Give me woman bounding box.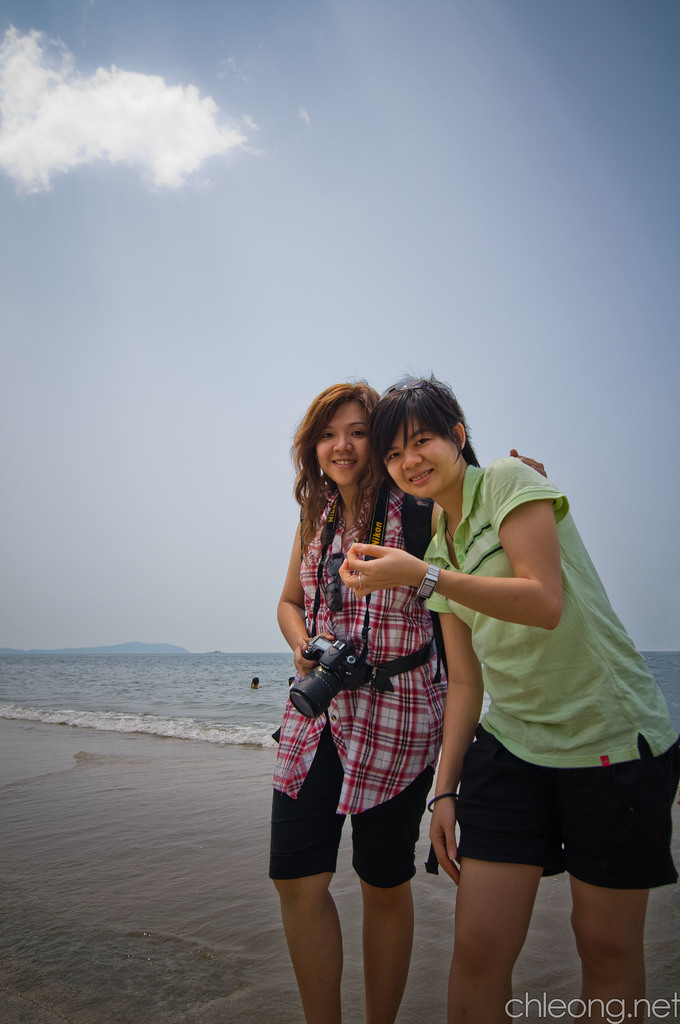
crop(339, 378, 679, 1023).
